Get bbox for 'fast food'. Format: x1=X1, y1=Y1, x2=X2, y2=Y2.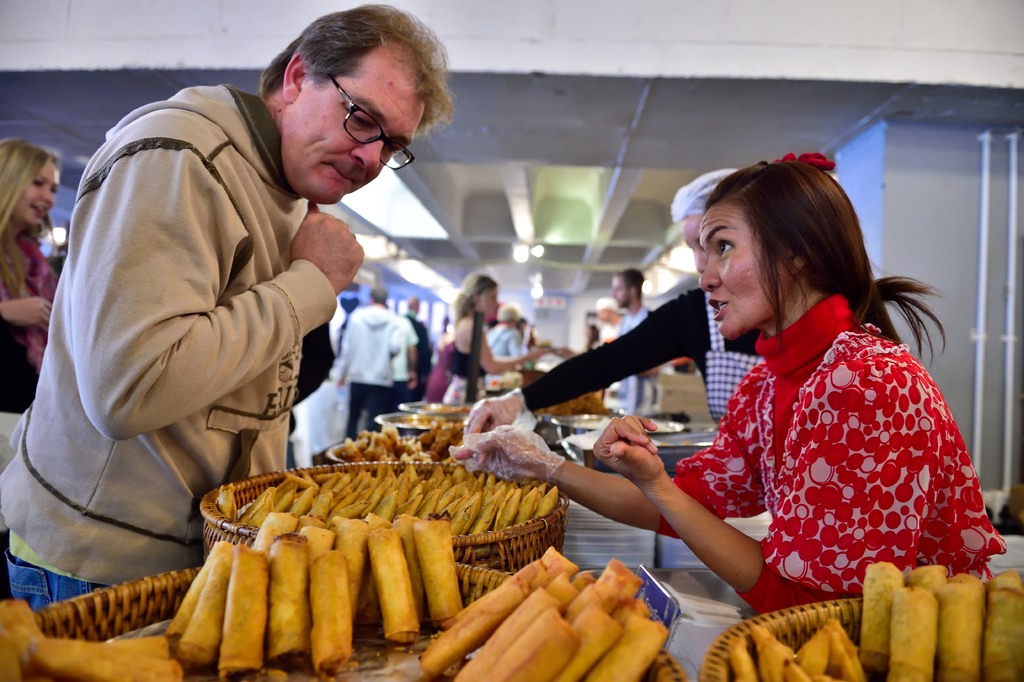
x1=343, y1=421, x2=464, y2=463.
